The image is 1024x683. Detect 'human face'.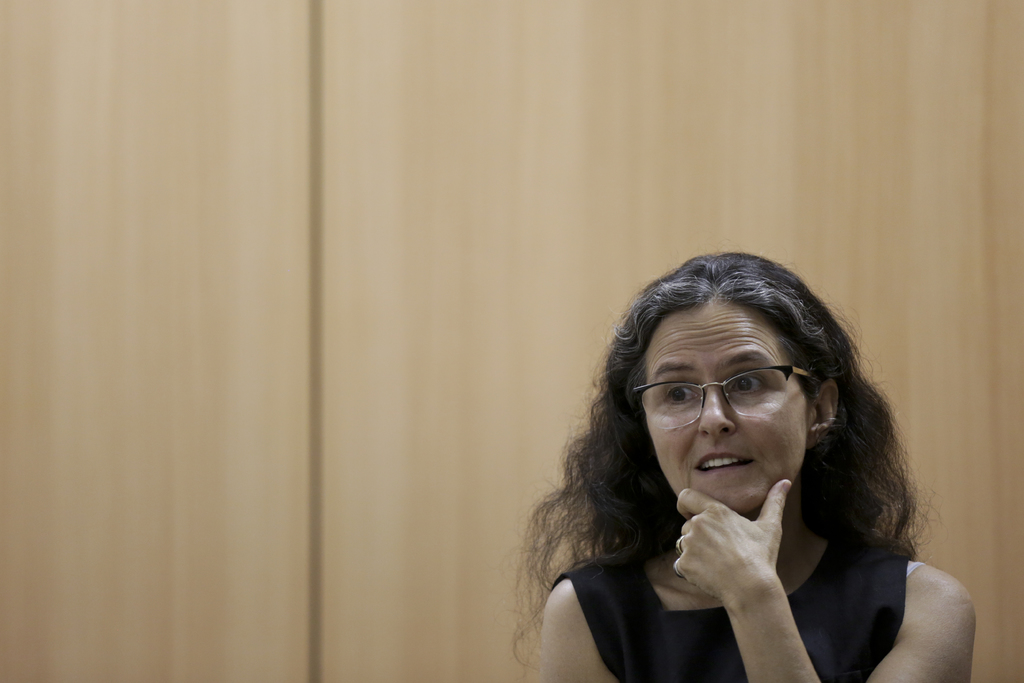
Detection: crop(640, 293, 810, 519).
